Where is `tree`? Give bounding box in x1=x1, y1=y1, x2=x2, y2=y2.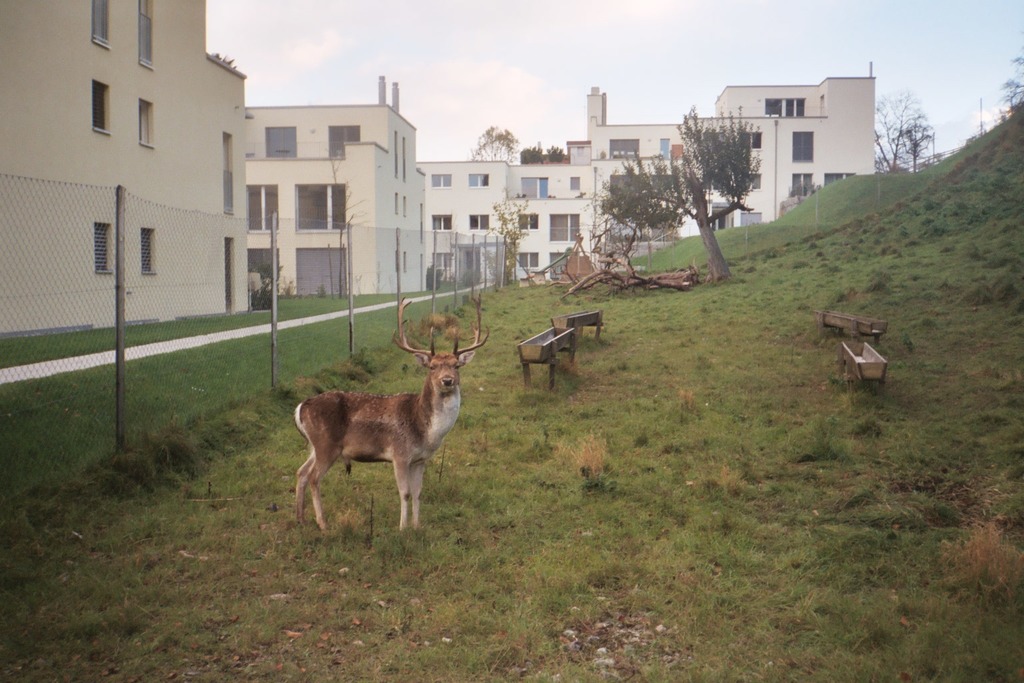
x1=545, y1=141, x2=565, y2=165.
